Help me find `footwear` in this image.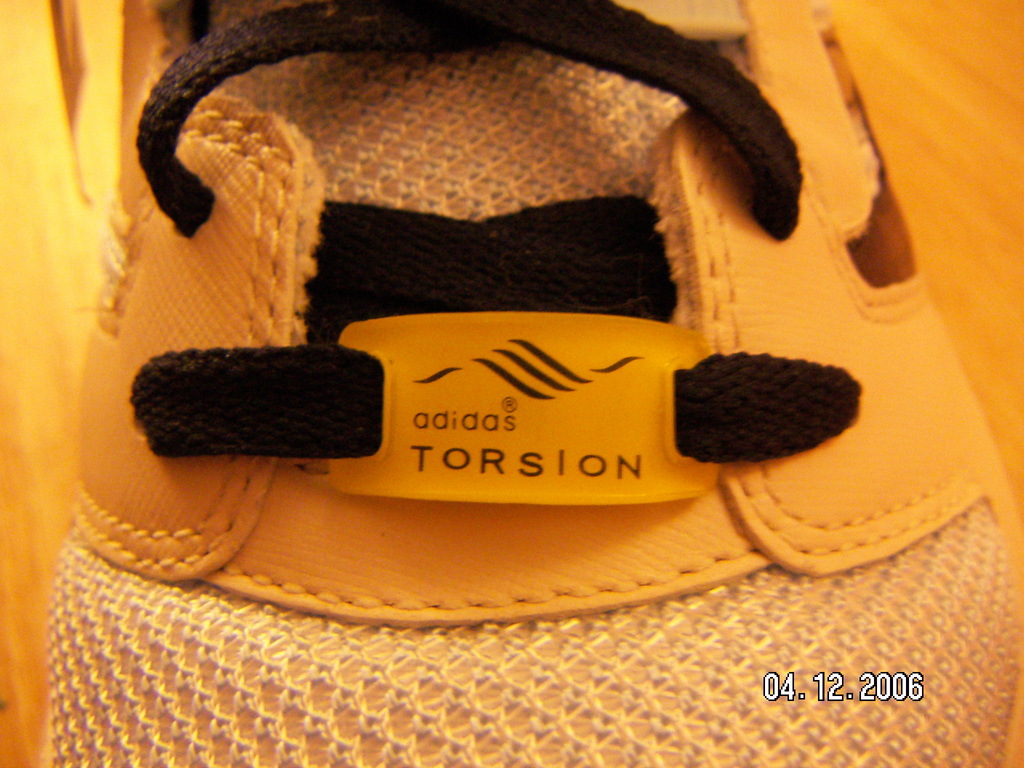
Found it: [49,0,1023,767].
